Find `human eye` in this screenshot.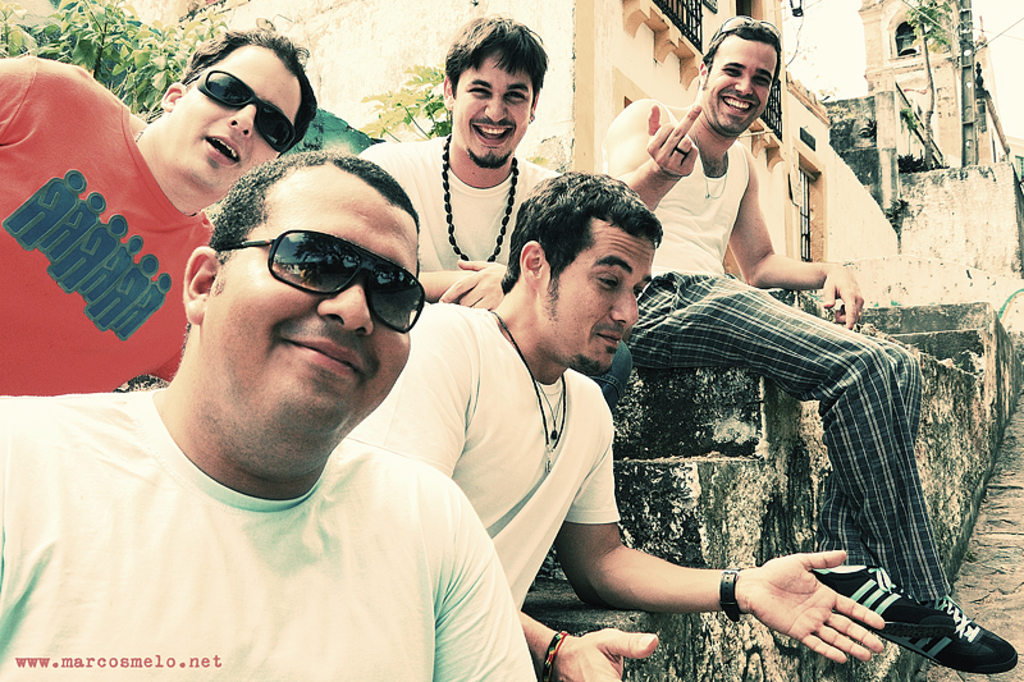
The bounding box for `human eye` is bbox=(502, 88, 527, 105).
